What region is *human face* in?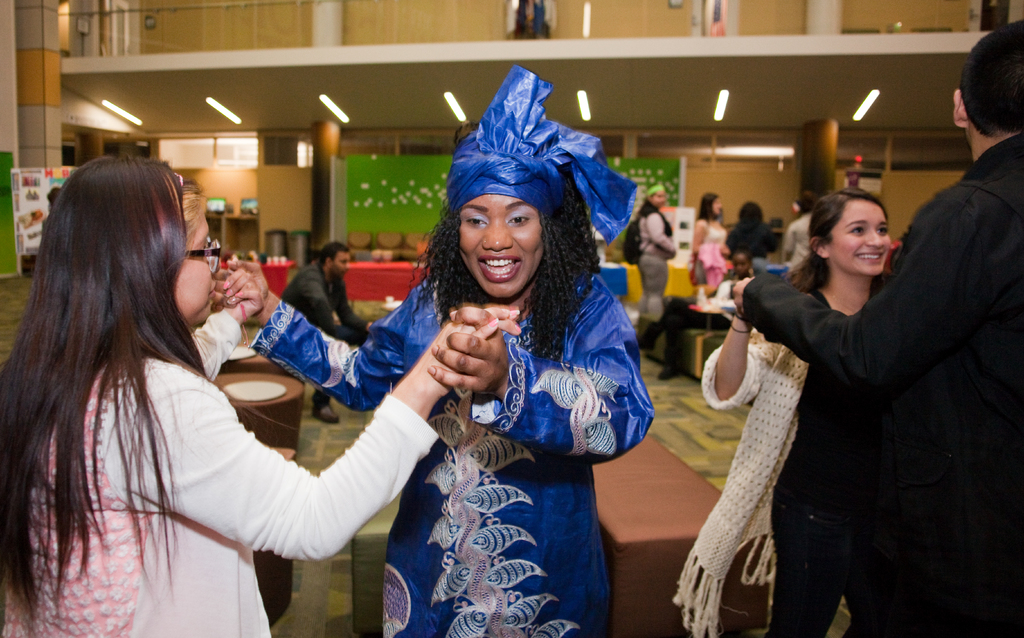
pyautogui.locateOnScreen(172, 213, 221, 330).
